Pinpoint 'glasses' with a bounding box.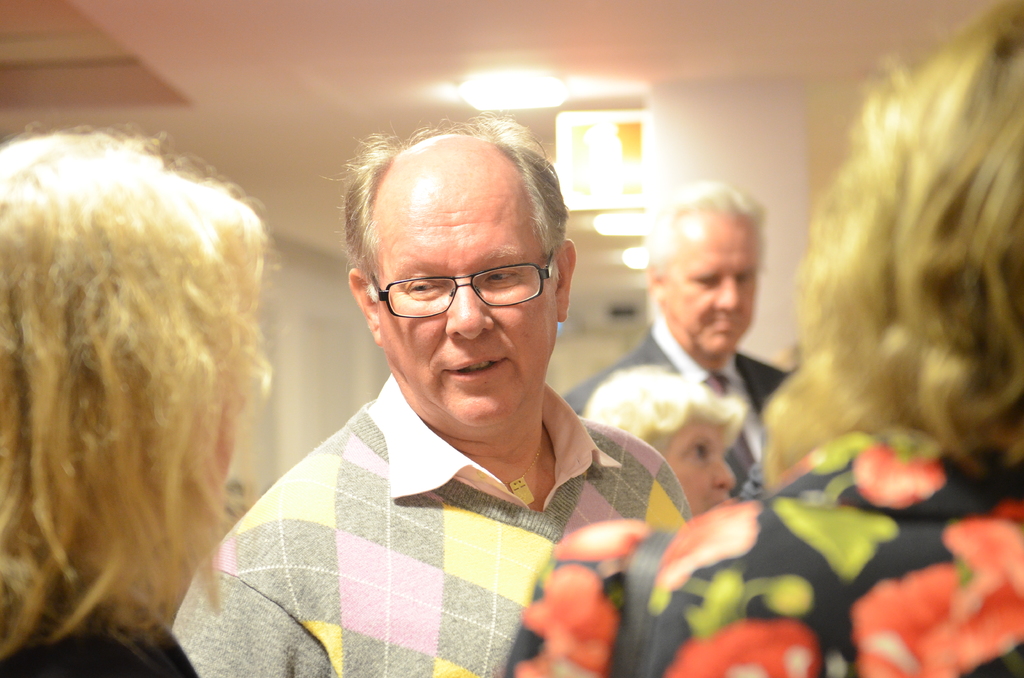
(371, 244, 559, 319).
